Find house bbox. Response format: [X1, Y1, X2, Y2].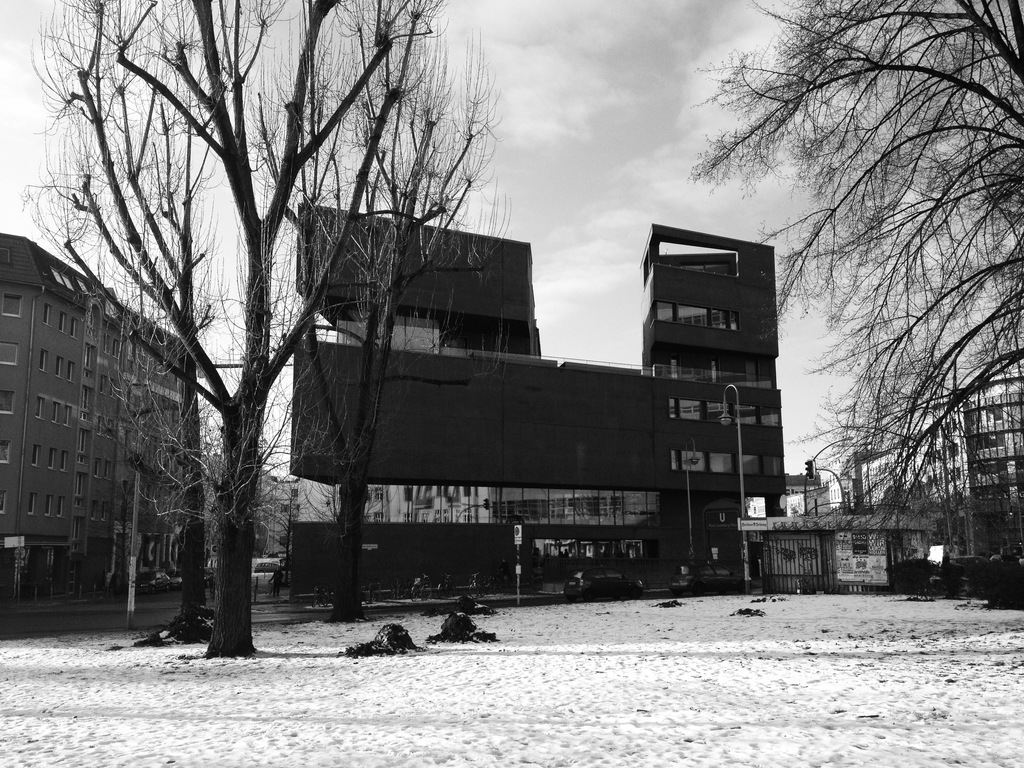
[911, 368, 1023, 569].
